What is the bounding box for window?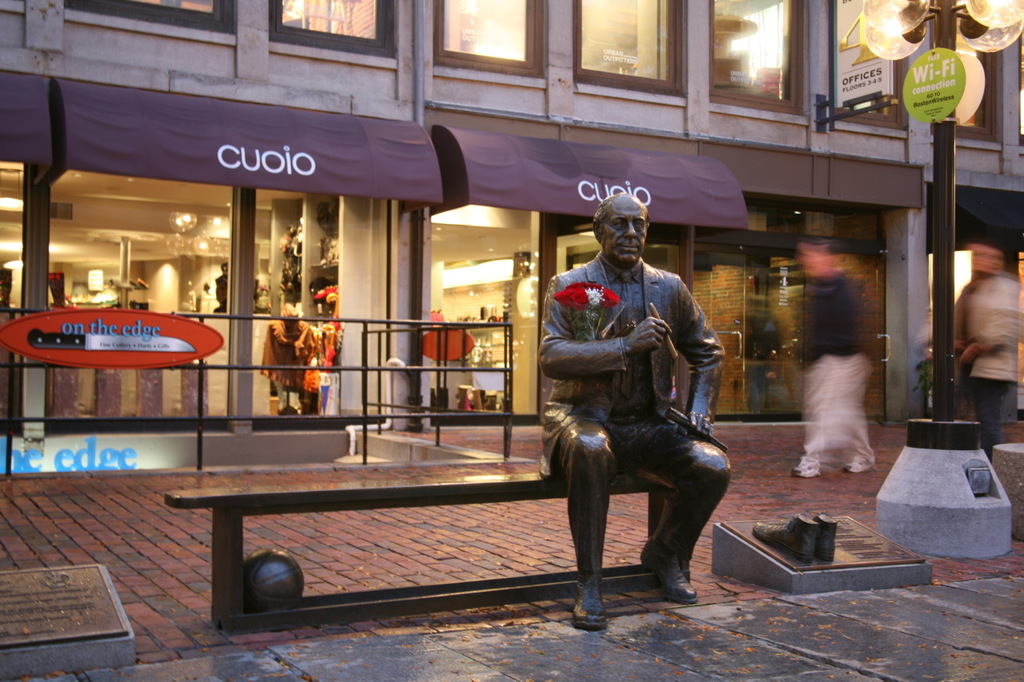
{"x1": 566, "y1": 1, "x2": 694, "y2": 99}.
